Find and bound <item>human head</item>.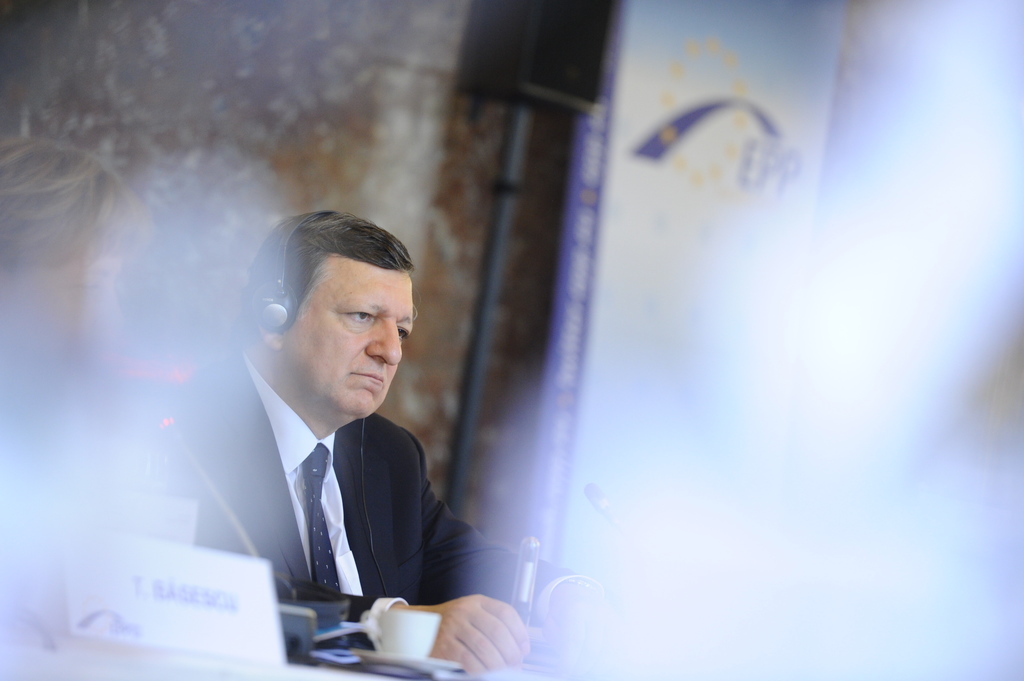
Bound: {"left": 0, "top": 133, "right": 152, "bottom": 342}.
